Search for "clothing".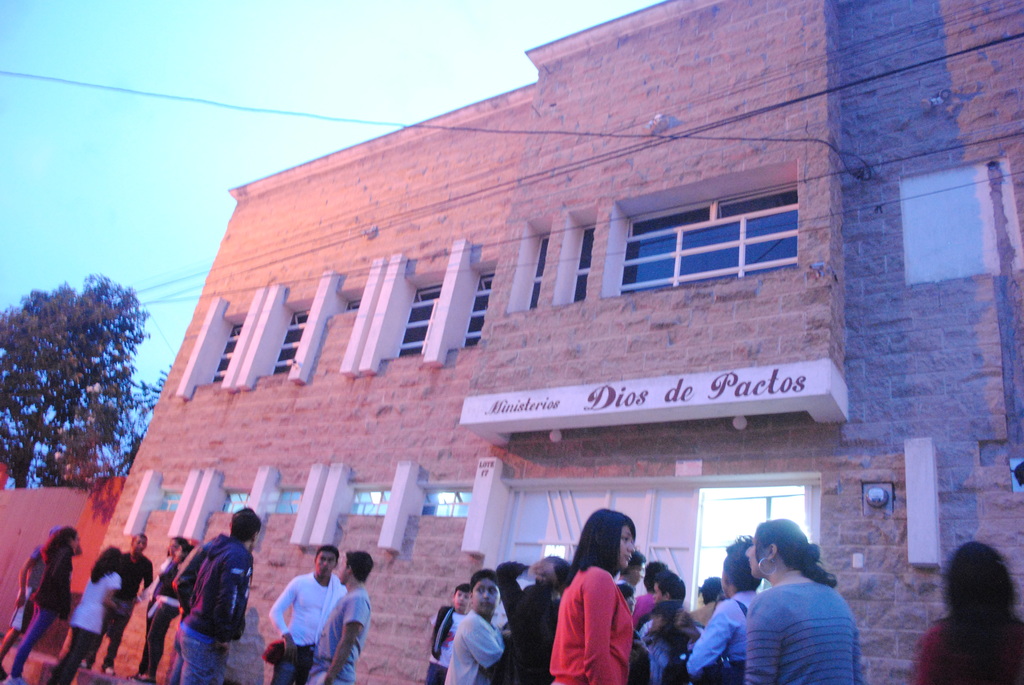
Found at x1=505 y1=587 x2=561 y2=684.
